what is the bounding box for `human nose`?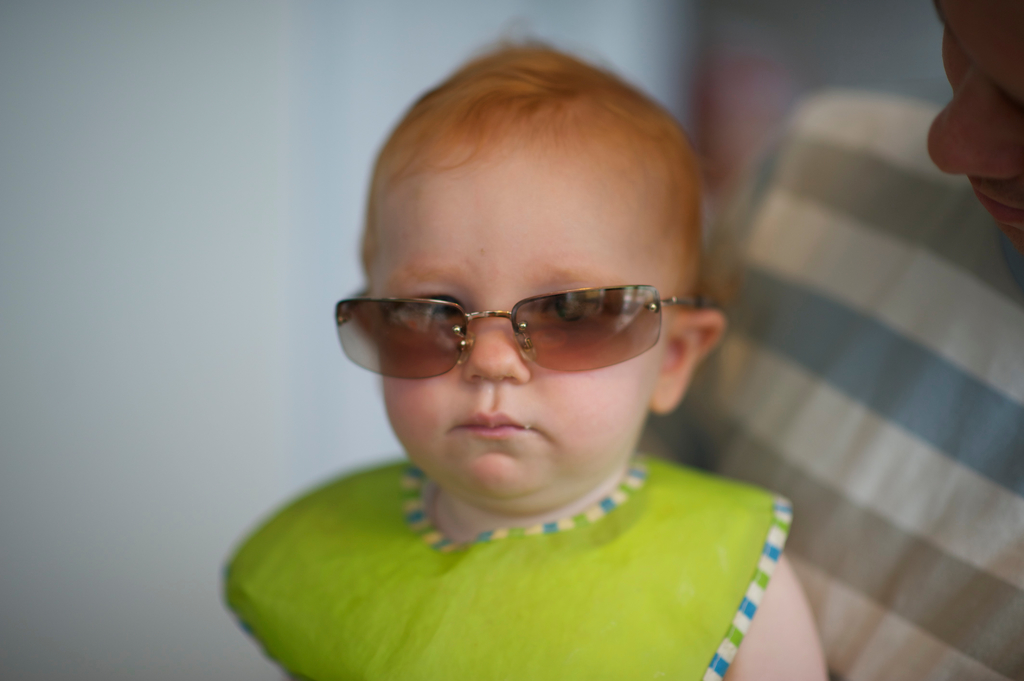
pyautogui.locateOnScreen(929, 70, 1021, 164).
